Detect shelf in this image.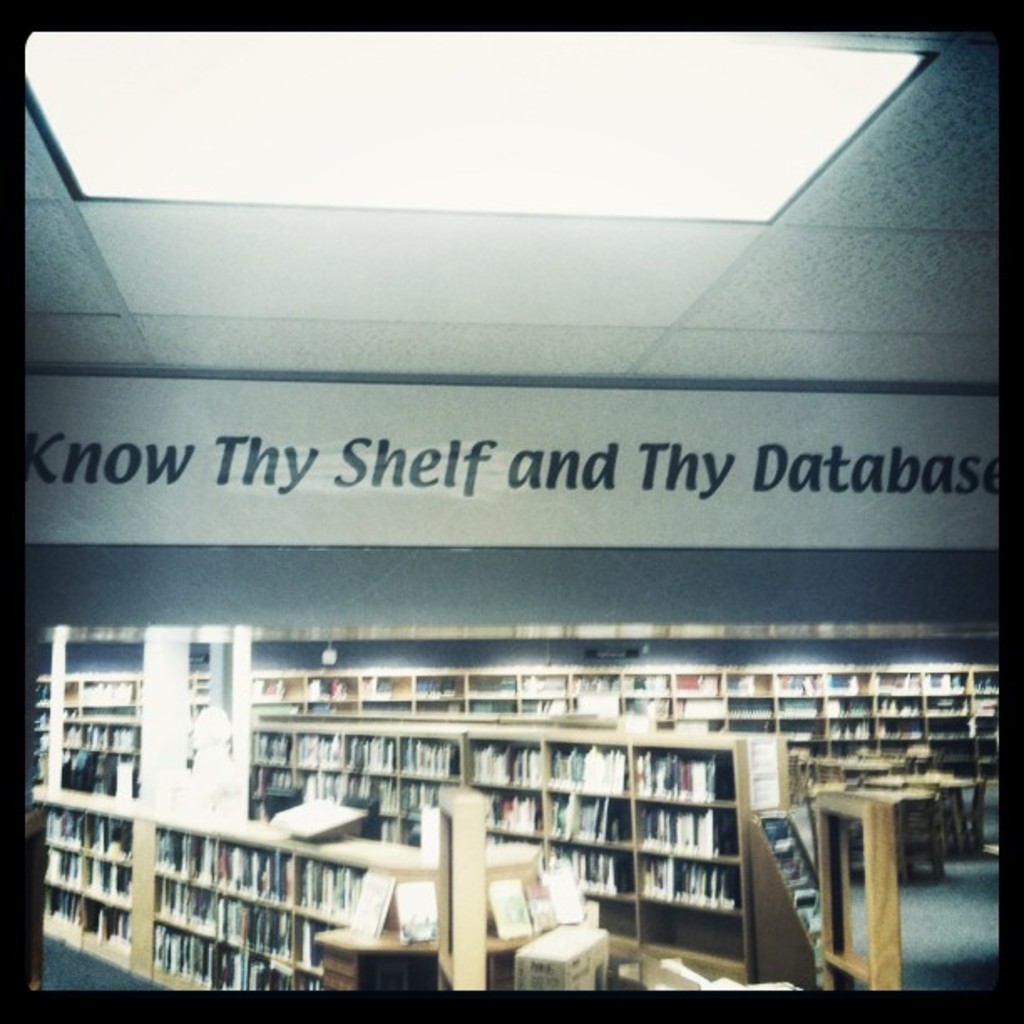
Detection: 338,728,397,768.
